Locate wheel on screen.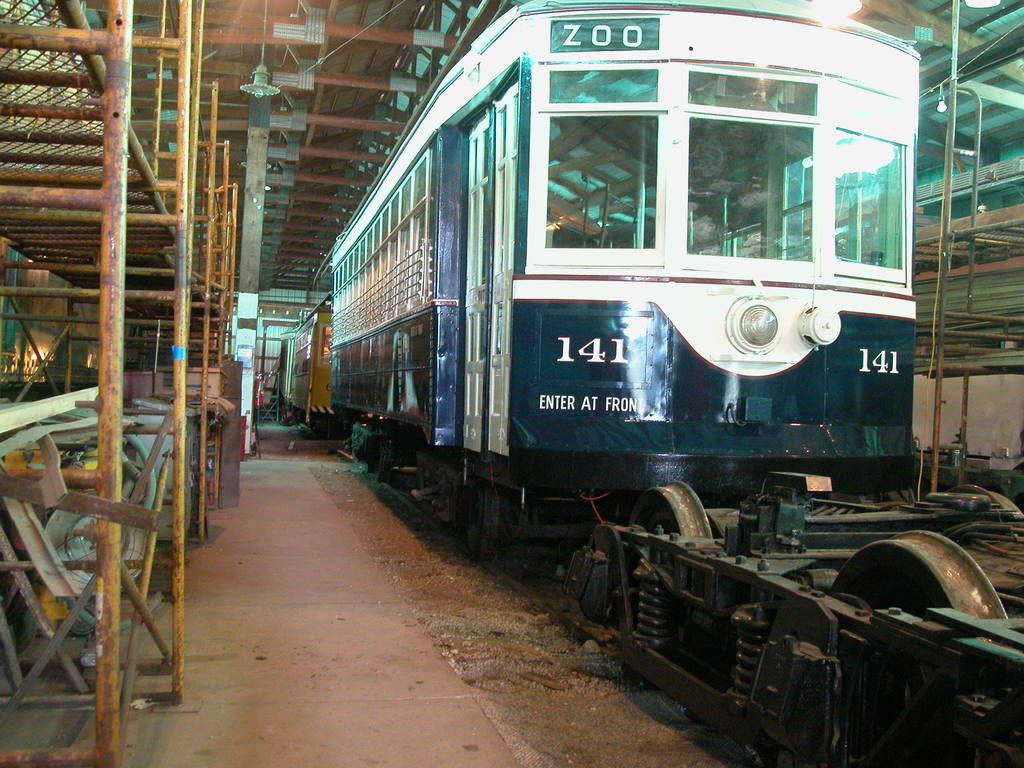
On screen at rect(380, 438, 392, 479).
